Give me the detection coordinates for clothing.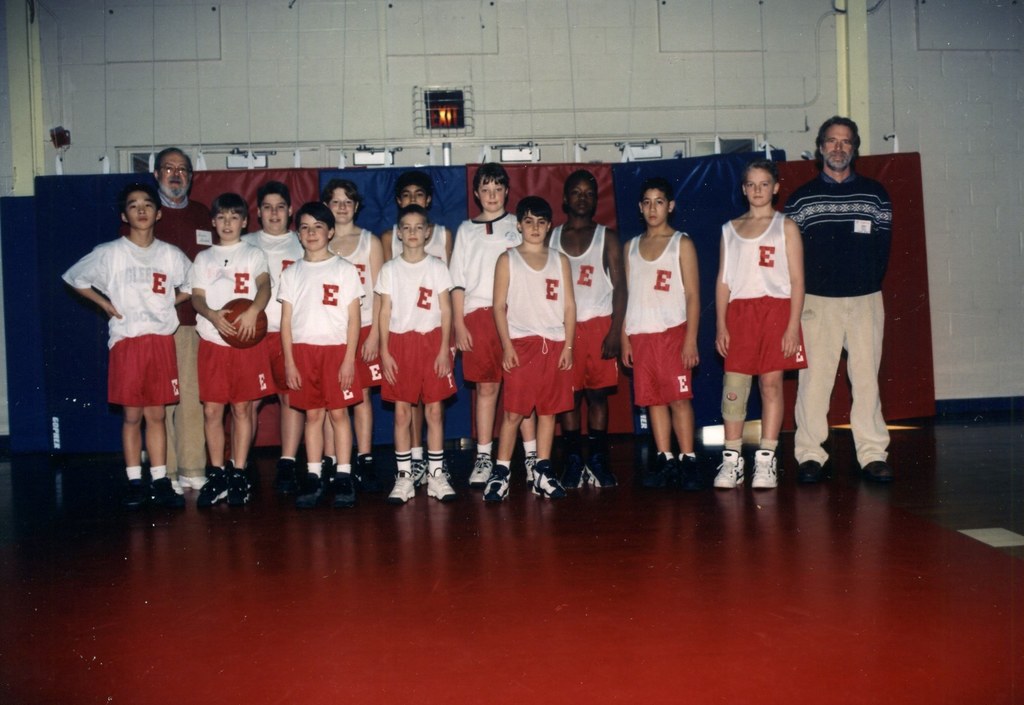
{"left": 718, "top": 207, "right": 808, "bottom": 376}.
